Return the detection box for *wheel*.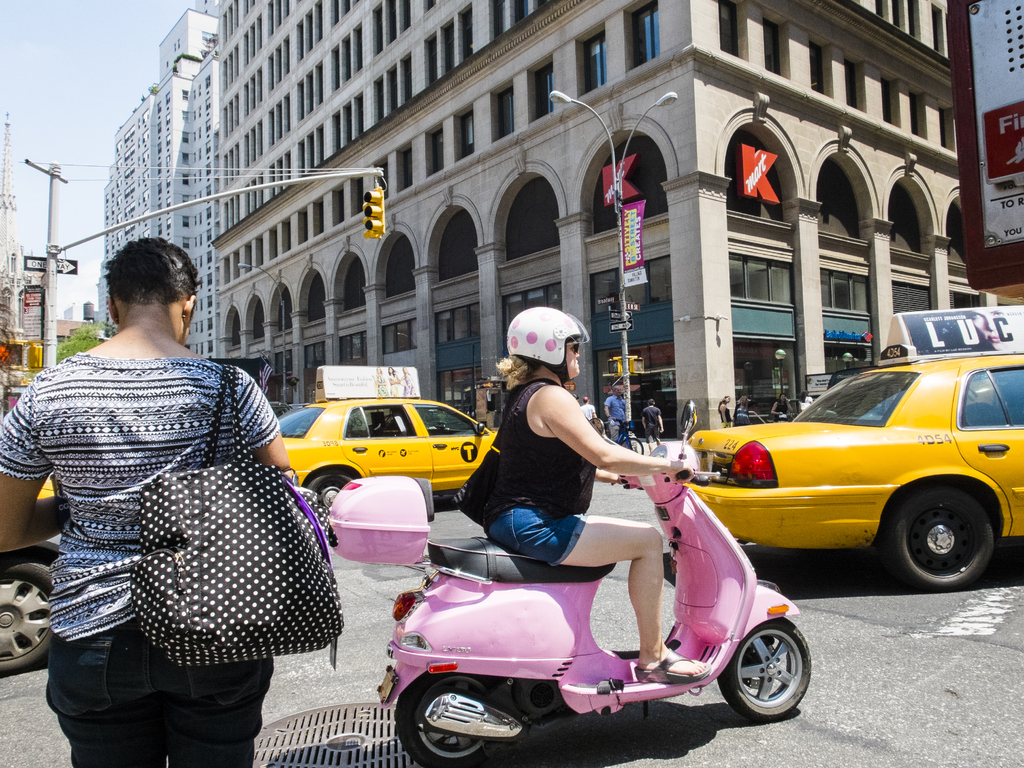
bbox=[308, 474, 354, 542].
